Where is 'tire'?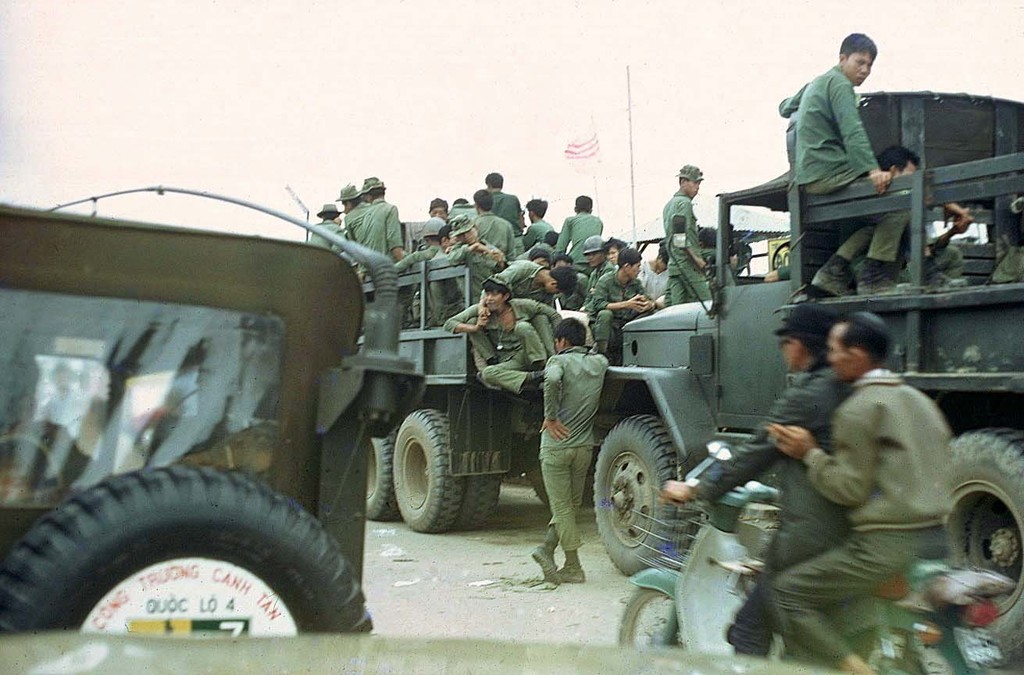
crop(851, 629, 963, 674).
